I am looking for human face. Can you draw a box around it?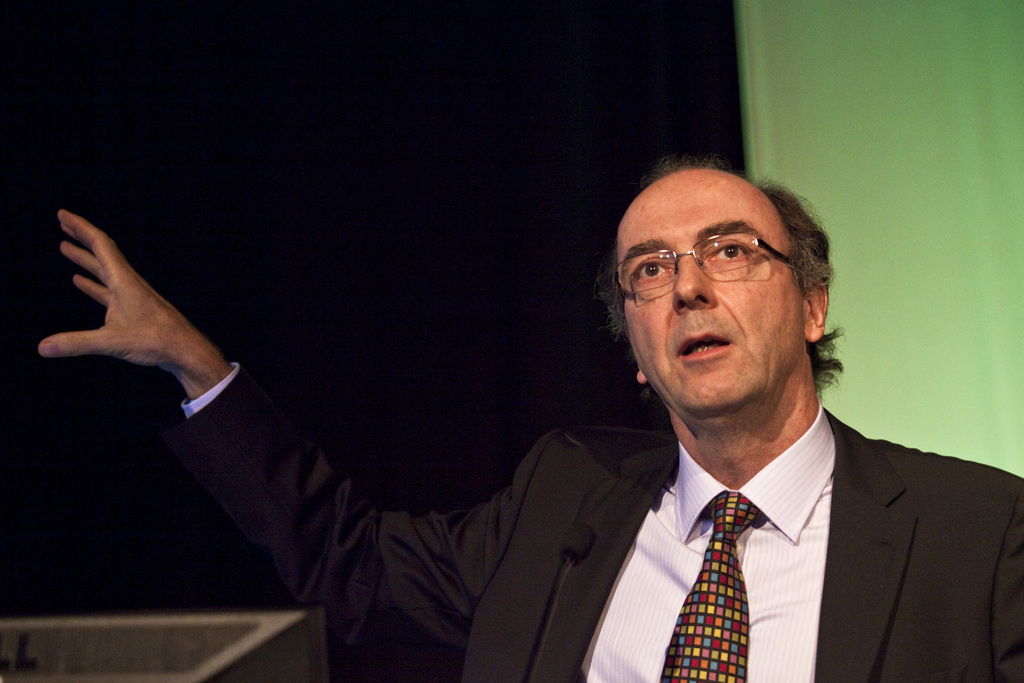
Sure, the bounding box is l=613, t=169, r=812, b=419.
